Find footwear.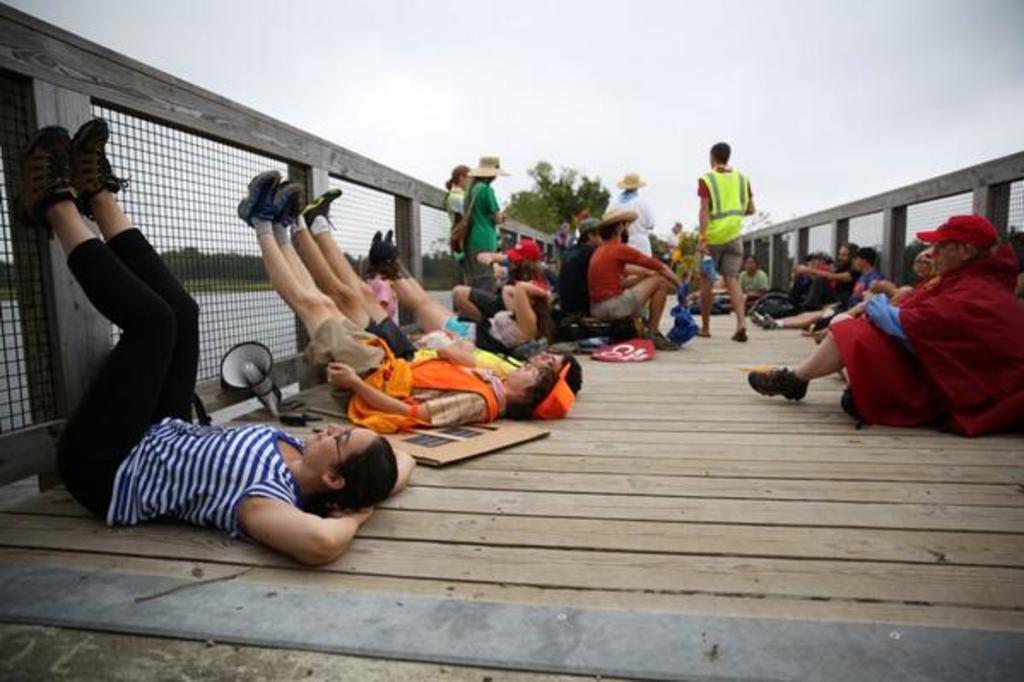
x1=364, y1=234, x2=398, y2=282.
